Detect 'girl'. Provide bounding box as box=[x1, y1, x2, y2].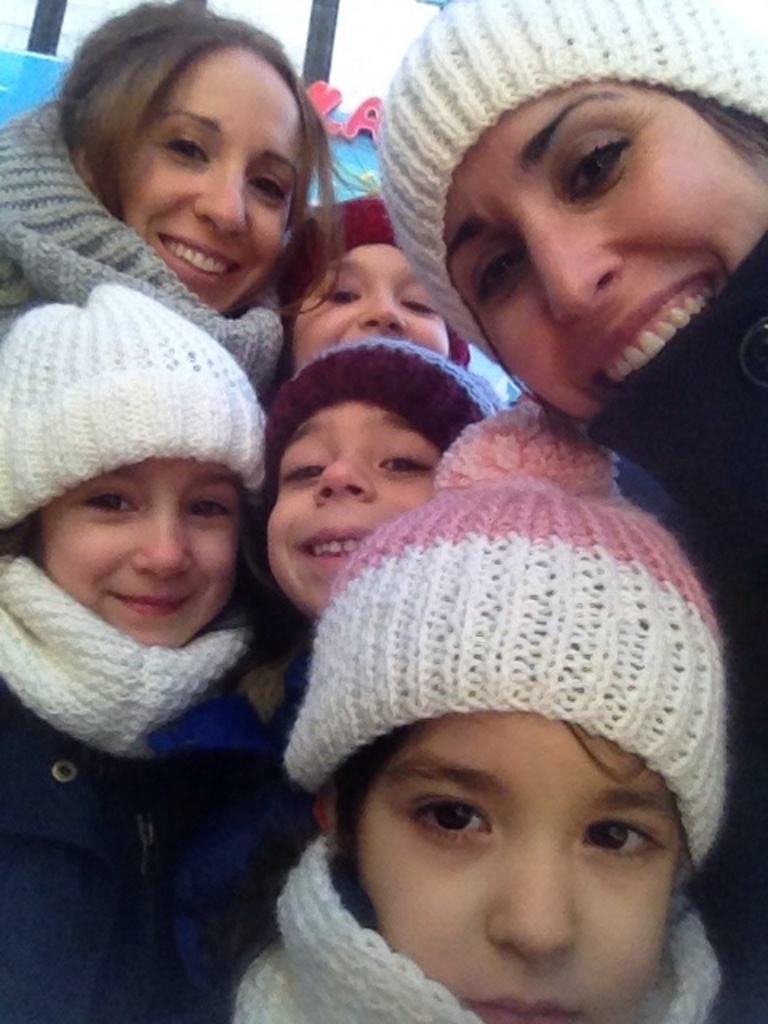
box=[0, 283, 267, 1022].
